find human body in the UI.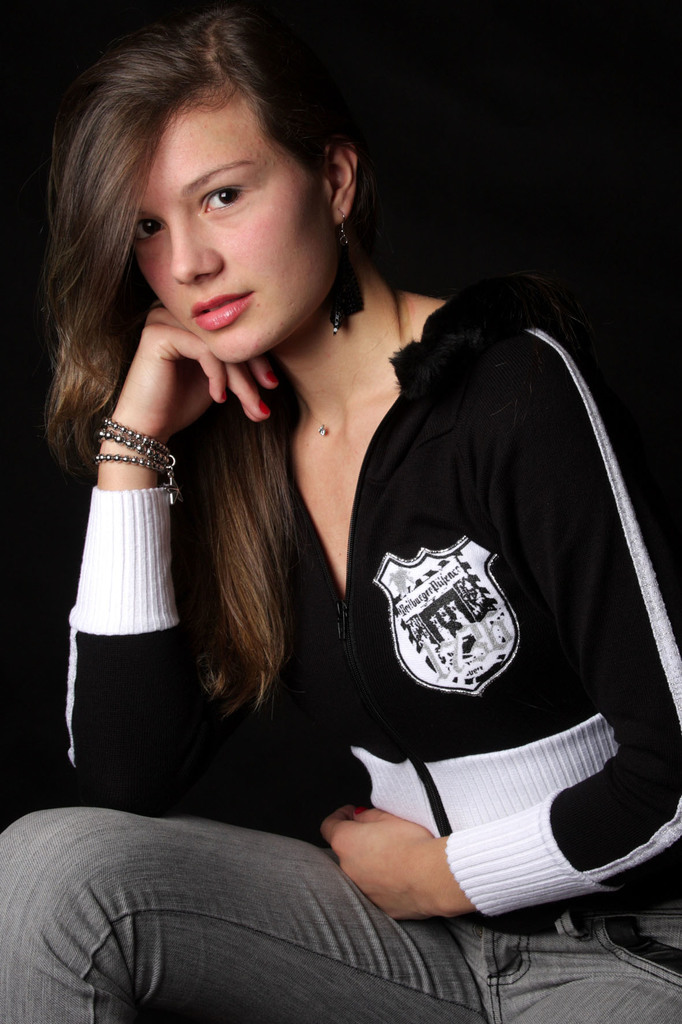
UI element at [0,4,681,1023].
